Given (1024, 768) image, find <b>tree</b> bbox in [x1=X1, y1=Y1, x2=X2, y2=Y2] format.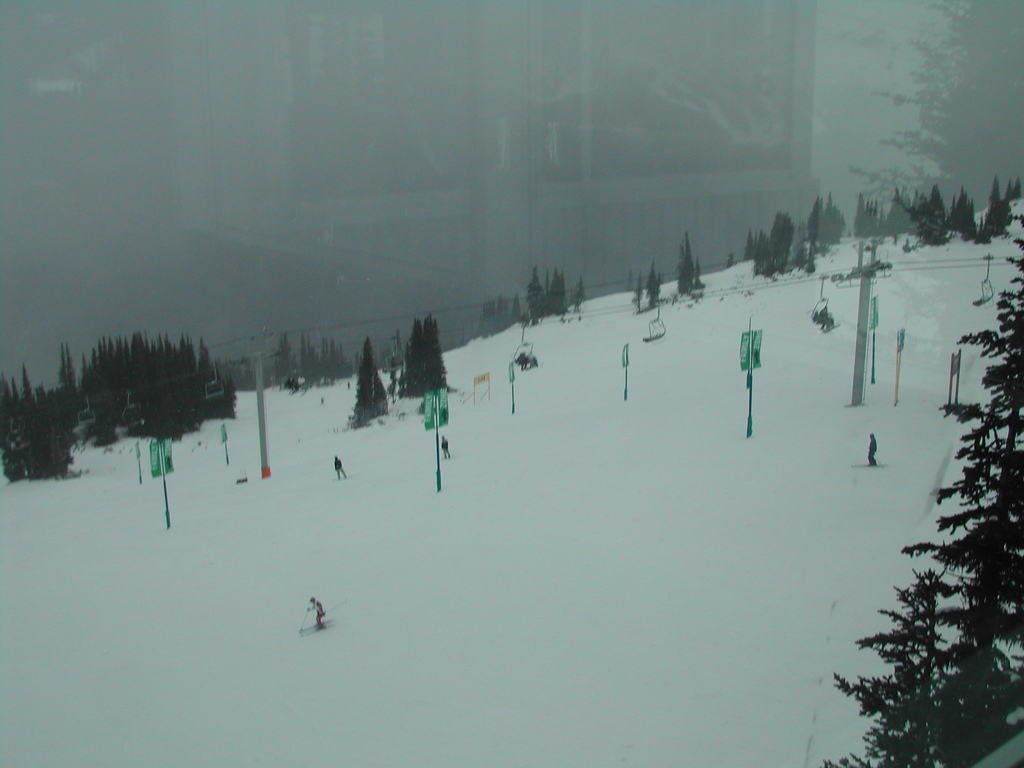
[x1=915, y1=179, x2=957, y2=284].
